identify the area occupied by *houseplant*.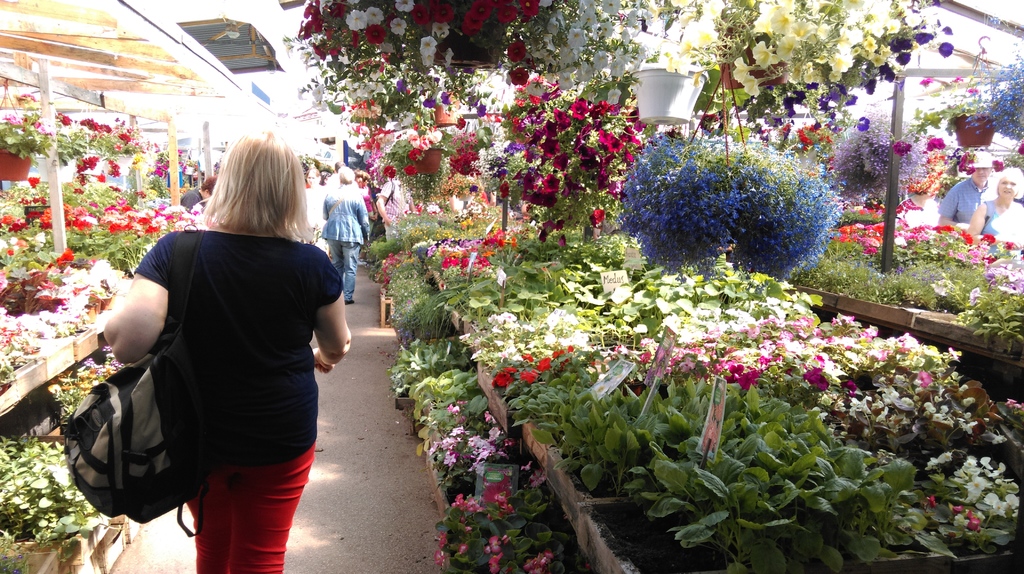
Area: 440/475/603/573.
